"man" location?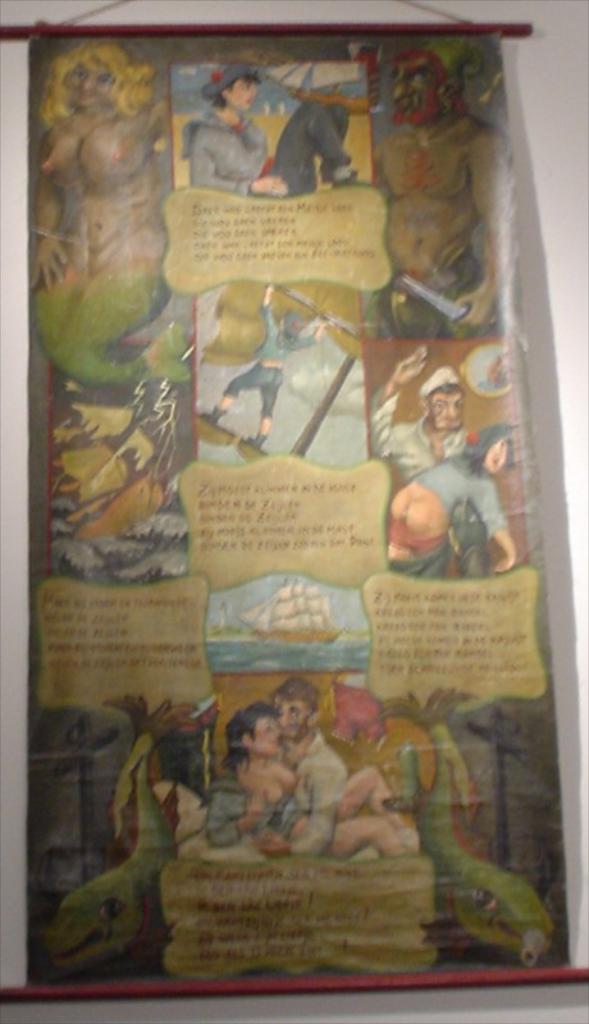
[left=177, top=61, right=359, bottom=196]
